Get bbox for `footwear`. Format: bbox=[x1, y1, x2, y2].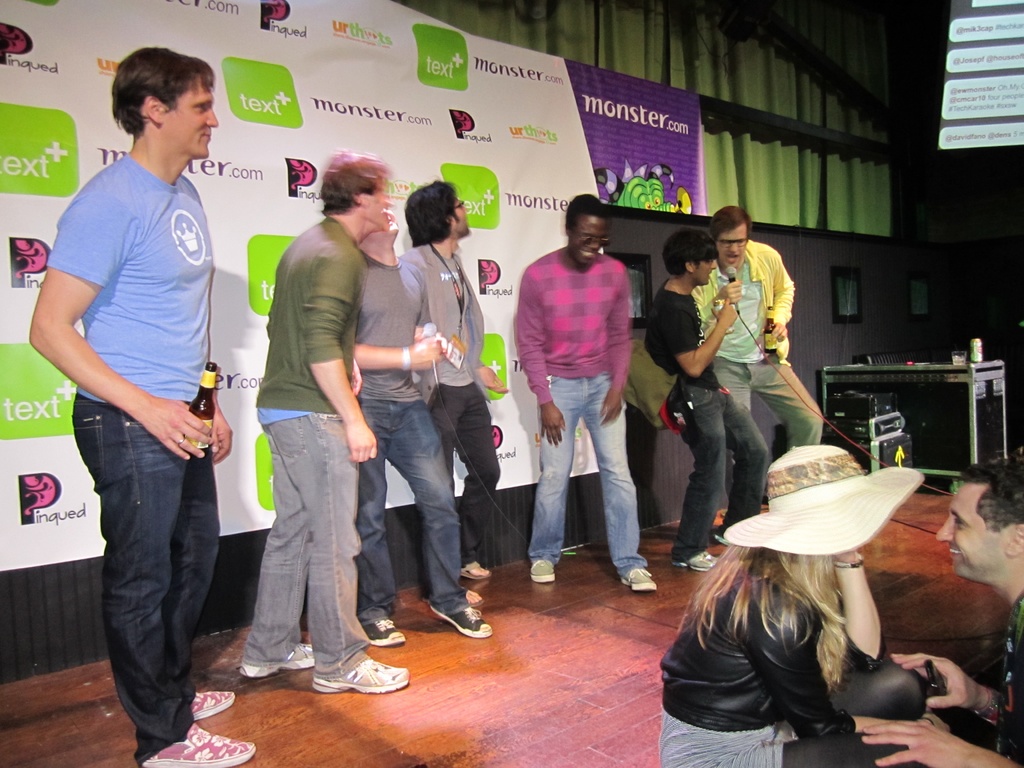
bbox=[239, 642, 316, 678].
